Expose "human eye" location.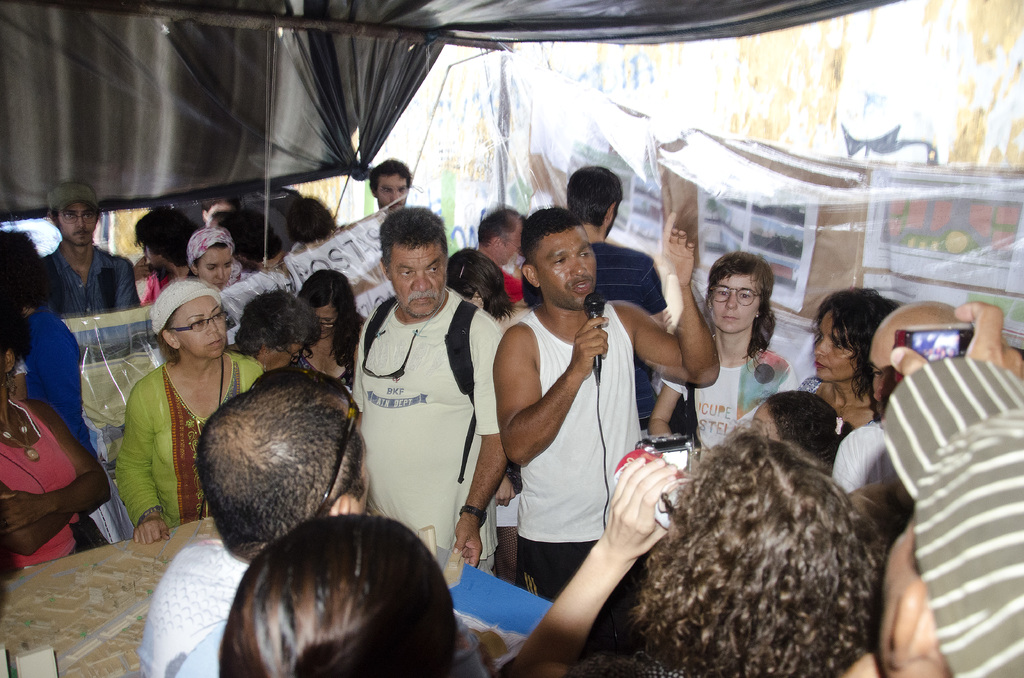
Exposed at <box>552,257,569,268</box>.
